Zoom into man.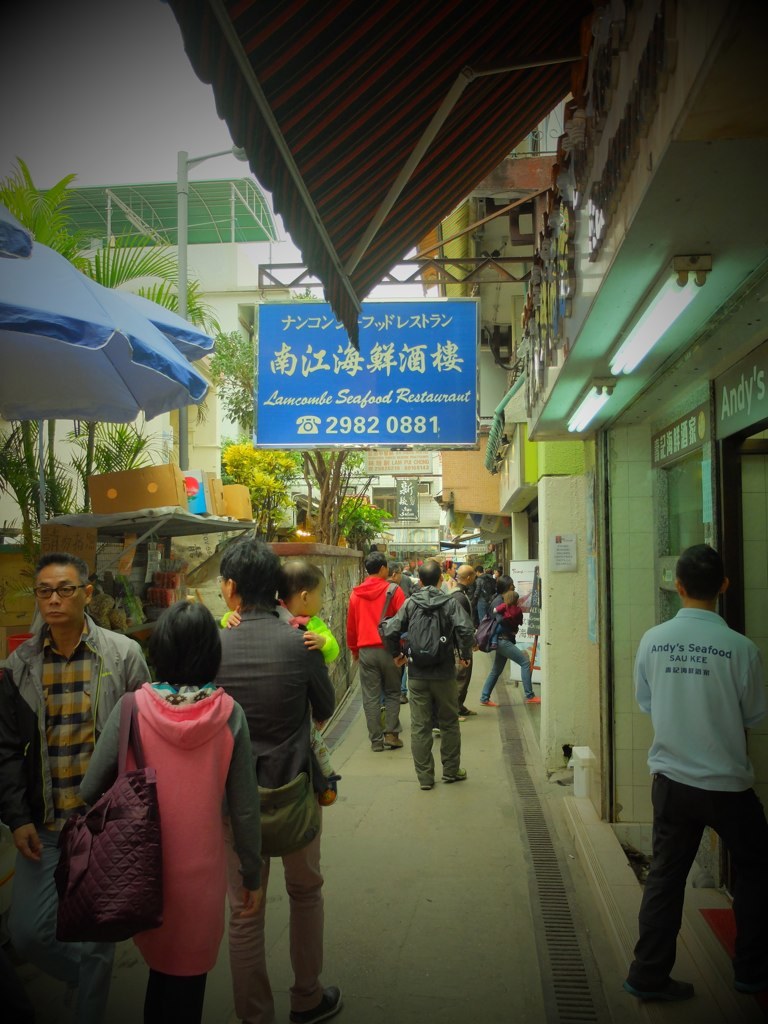
Zoom target: (x1=345, y1=547, x2=405, y2=754).
